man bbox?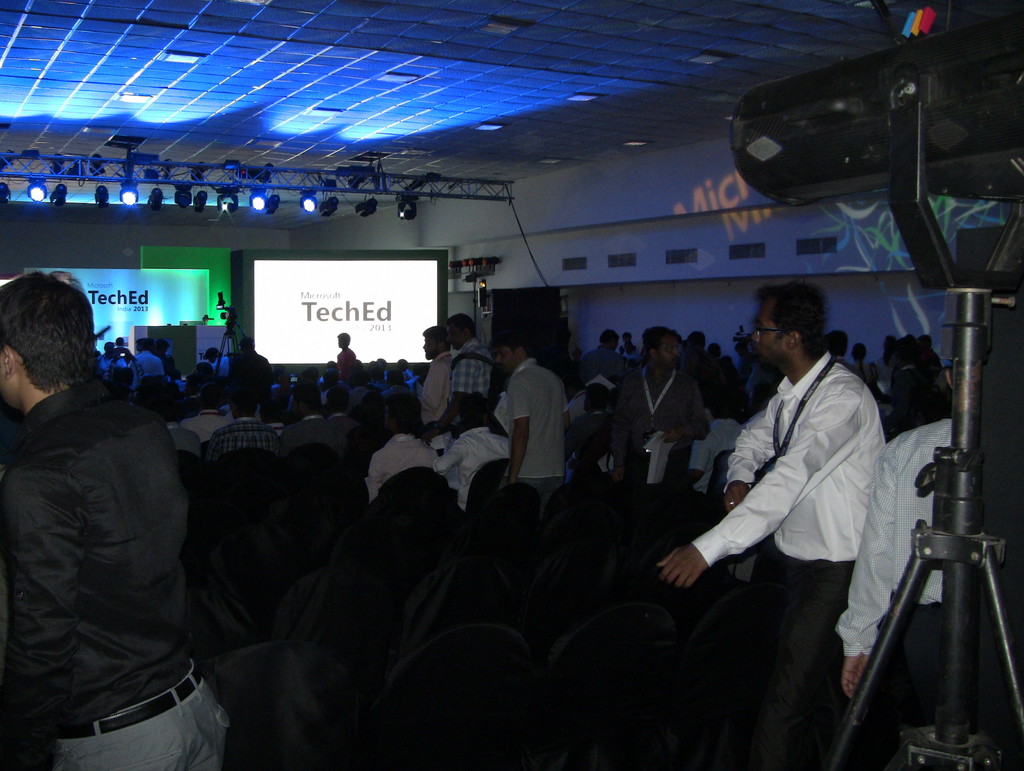
<bbox>653, 285, 890, 770</bbox>
